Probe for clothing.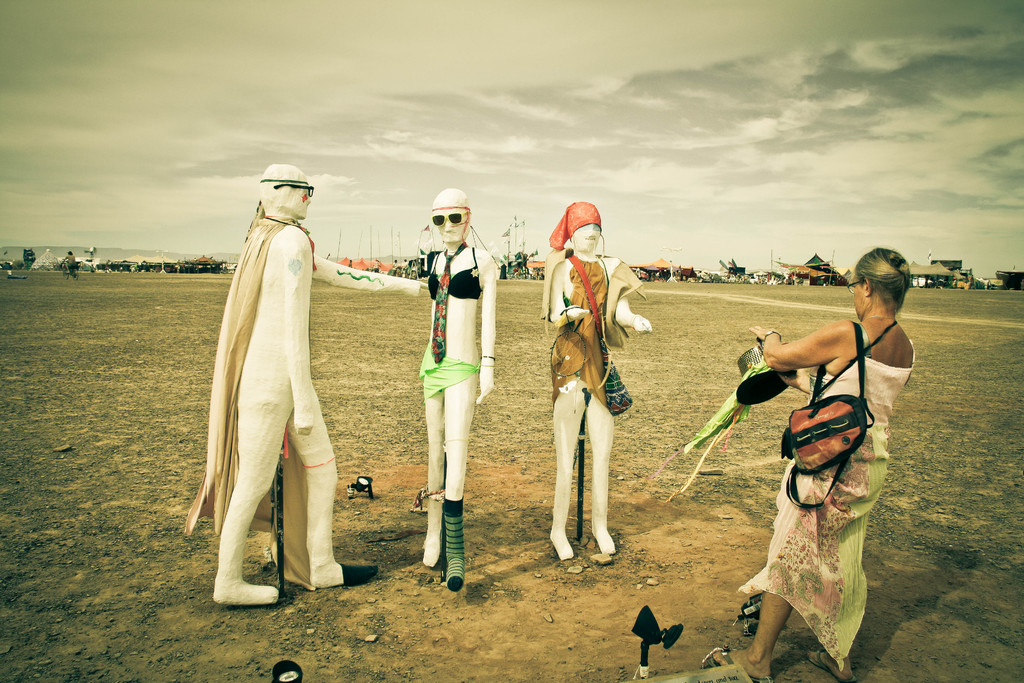
Probe result: BBox(177, 208, 325, 593).
